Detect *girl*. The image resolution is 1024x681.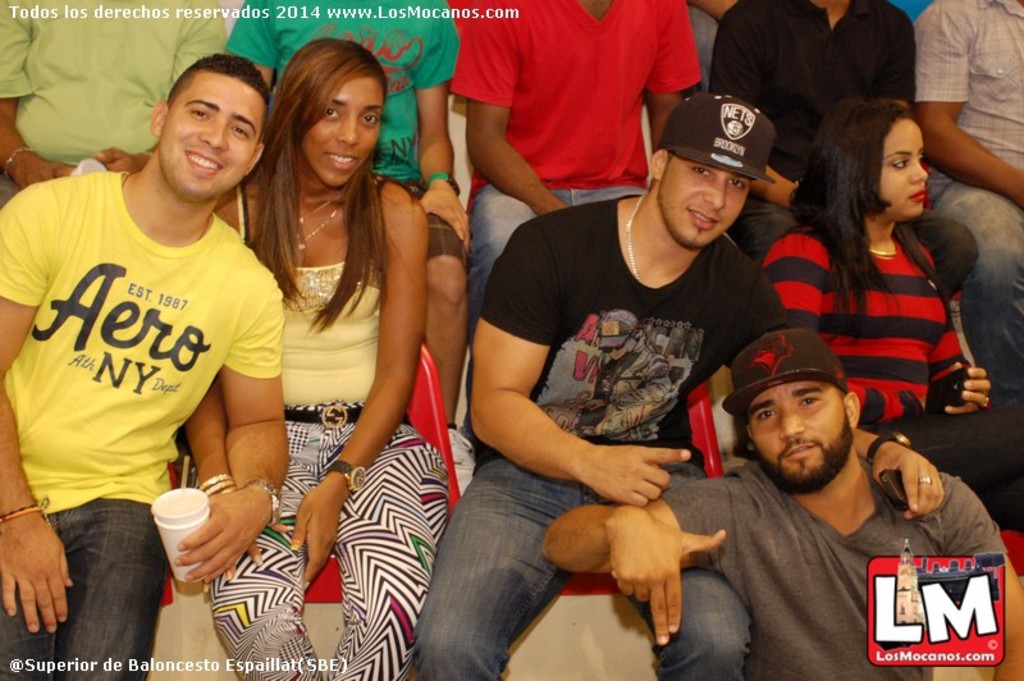
l=763, t=96, r=1021, b=533.
